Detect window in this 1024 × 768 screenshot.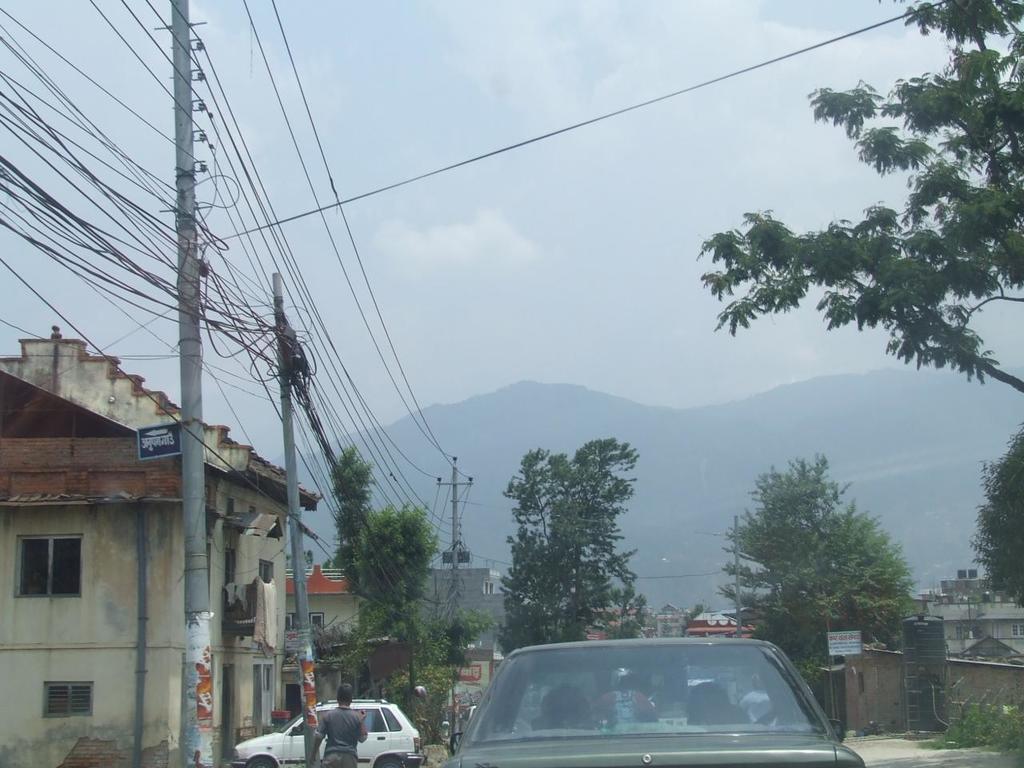
Detection: crop(9, 514, 83, 638).
